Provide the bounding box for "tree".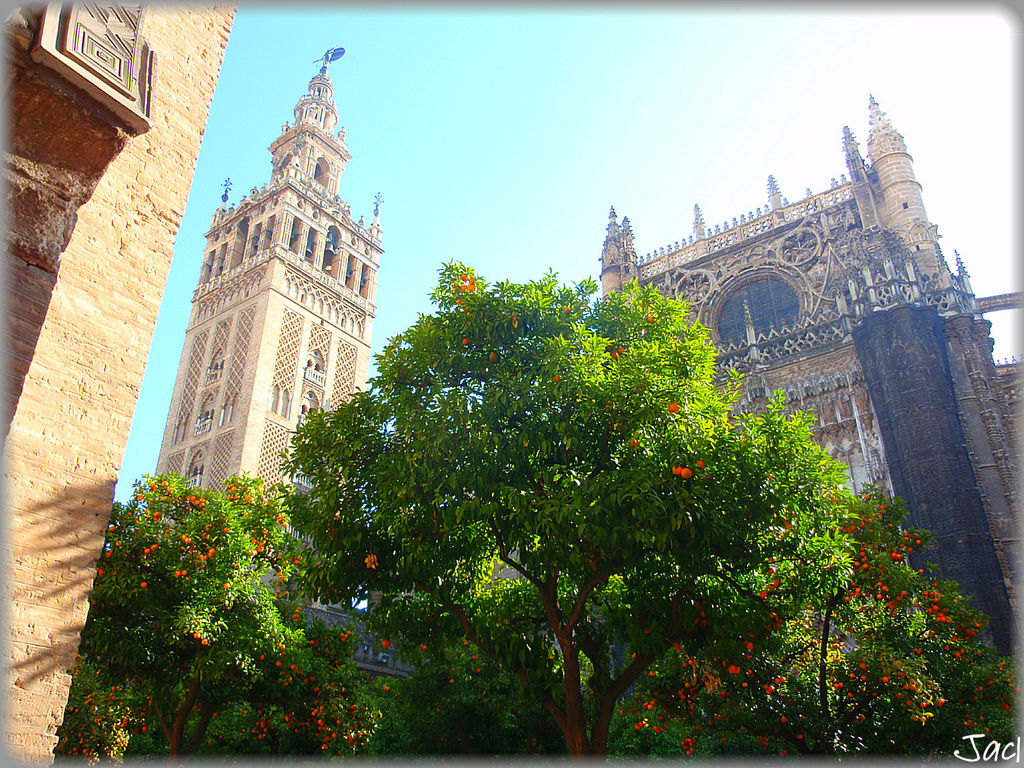
bbox=(642, 488, 1019, 767).
